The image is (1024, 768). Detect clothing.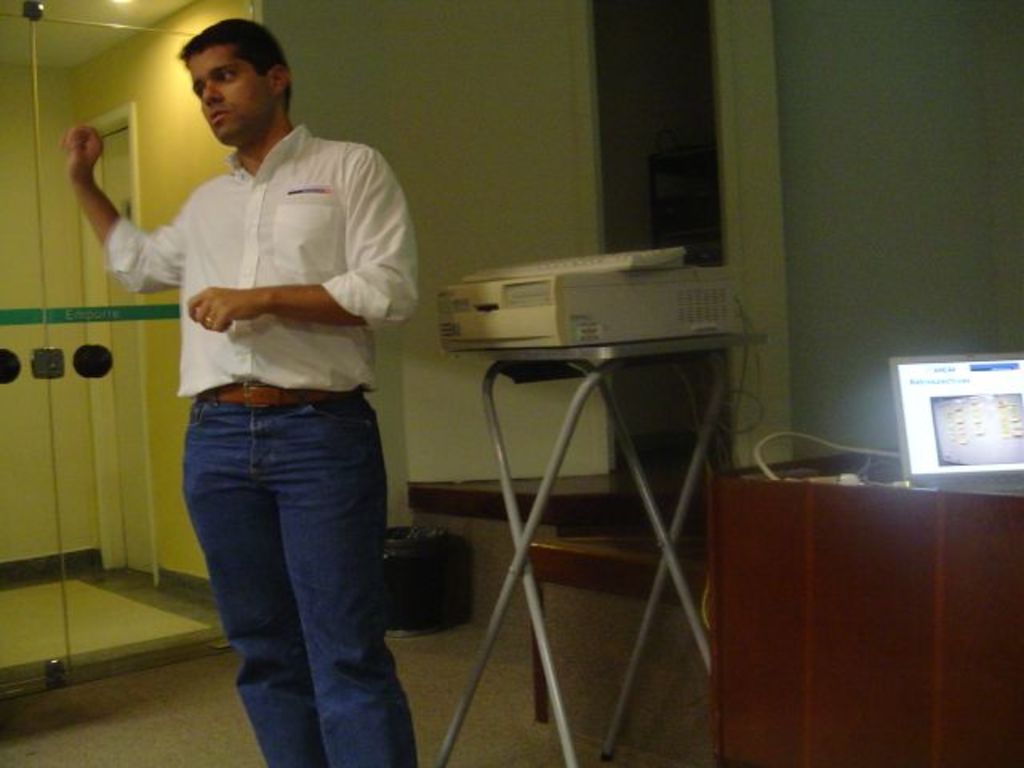
Detection: 94 112 419 390.
